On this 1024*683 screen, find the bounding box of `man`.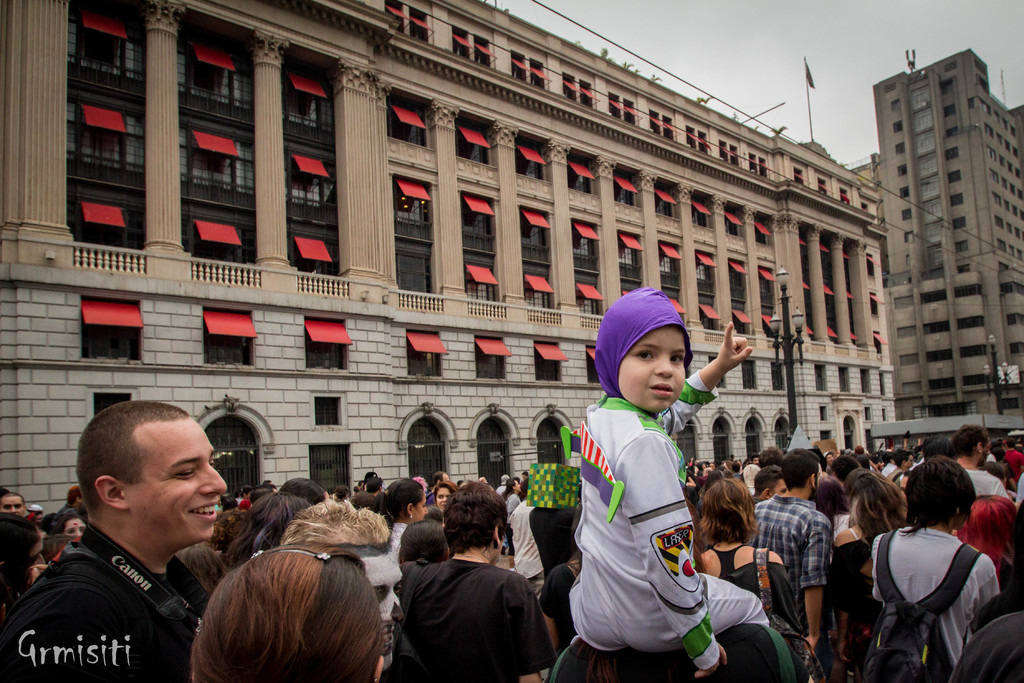
Bounding box: select_region(758, 443, 844, 651).
